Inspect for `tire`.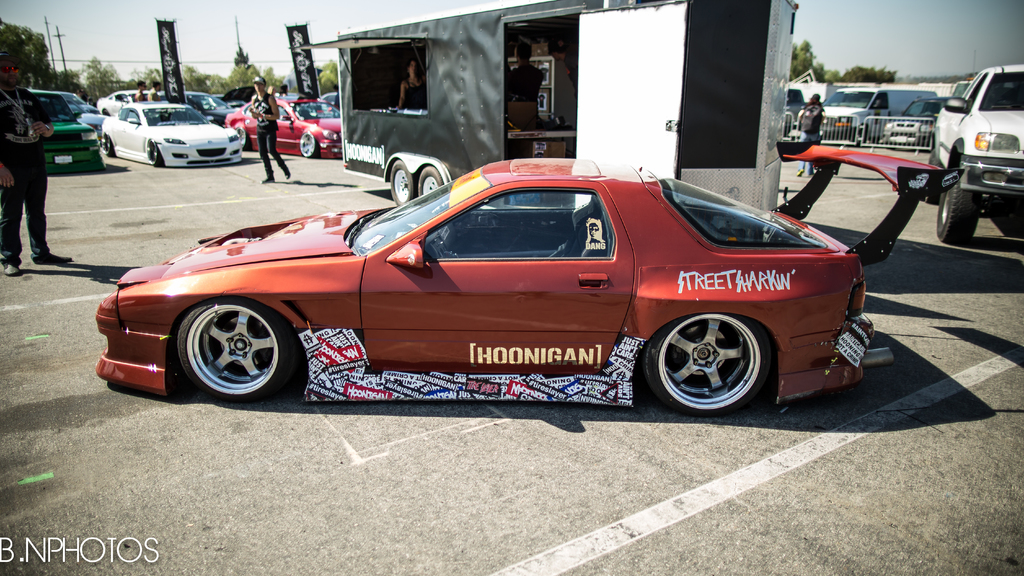
Inspection: [417, 165, 448, 196].
